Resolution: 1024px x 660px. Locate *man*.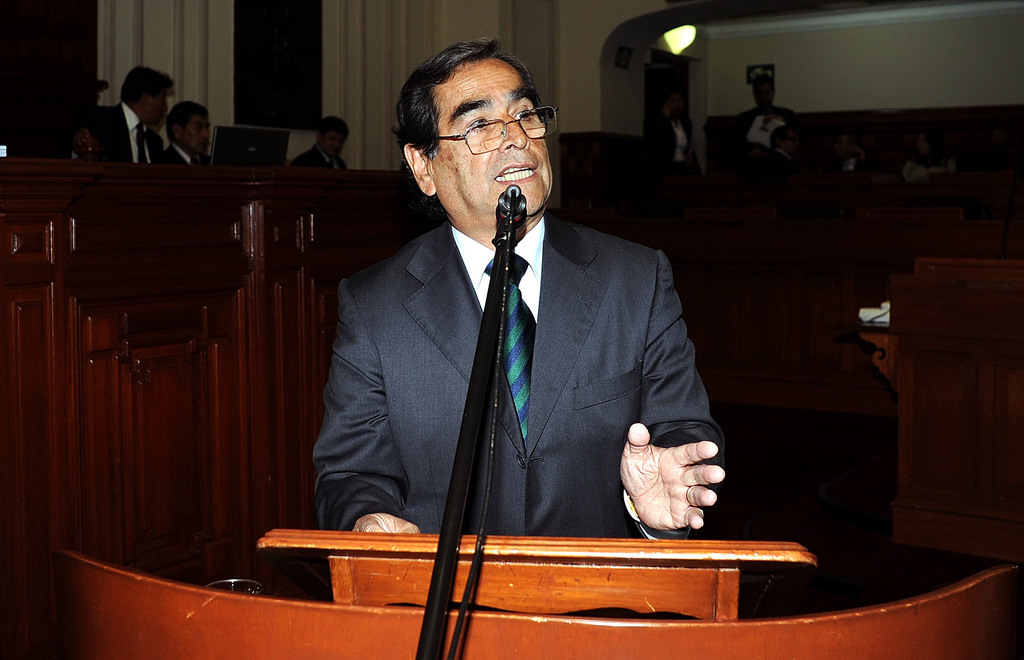
BBox(75, 63, 178, 165).
